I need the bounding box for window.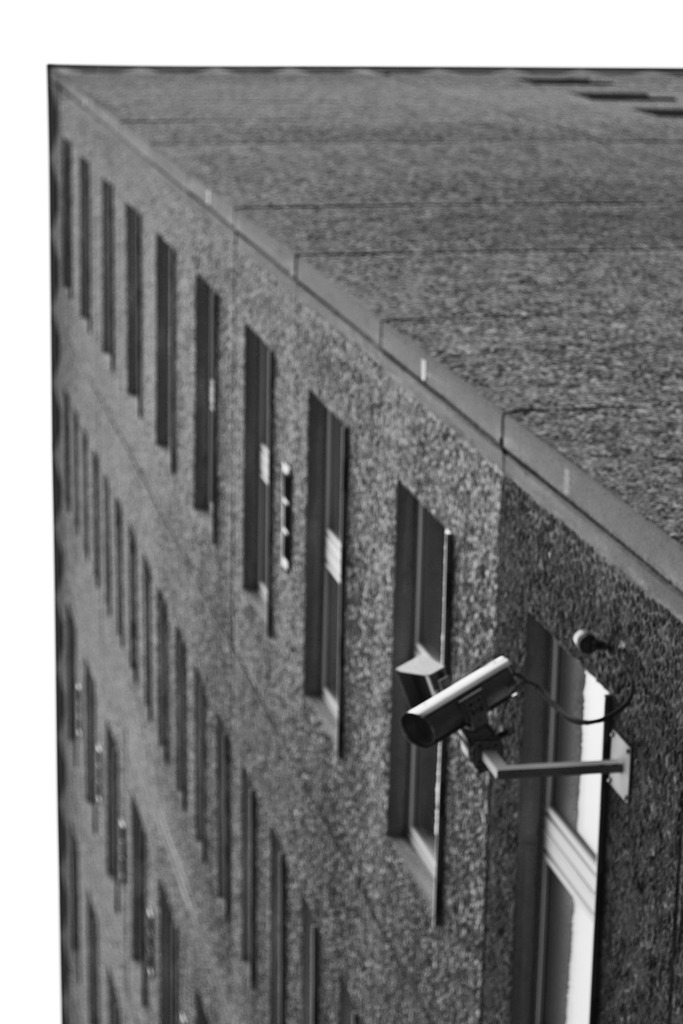
Here it is: <region>528, 638, 608, 1023</region>.
